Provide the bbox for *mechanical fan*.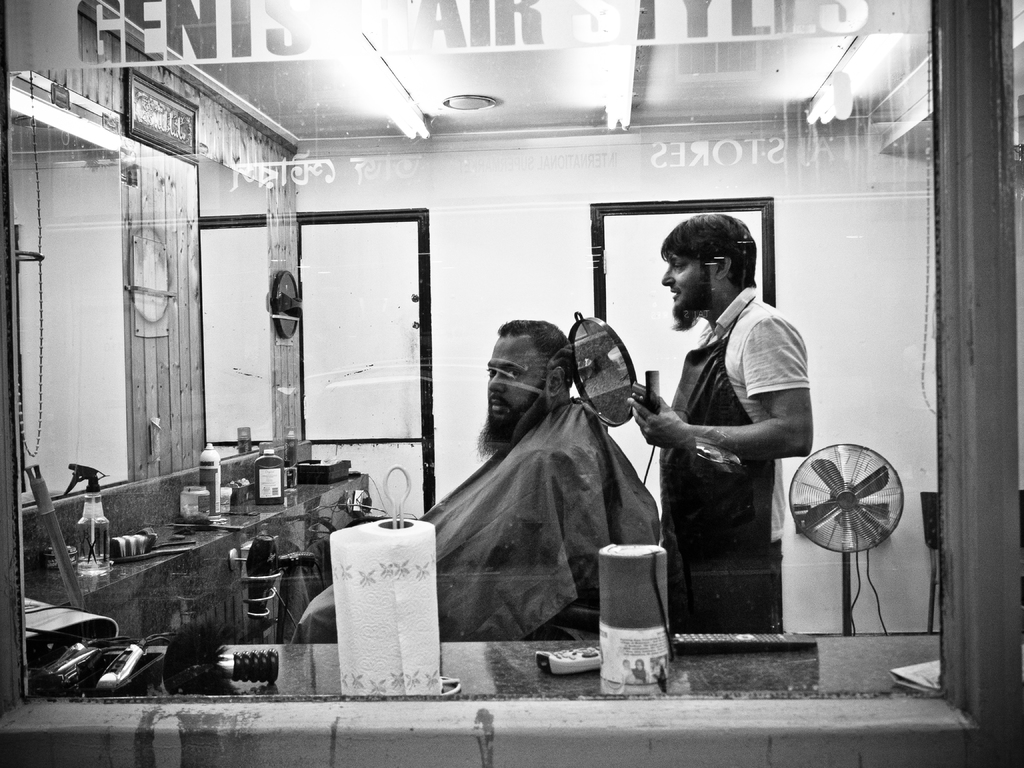
[790,446,904,637].
